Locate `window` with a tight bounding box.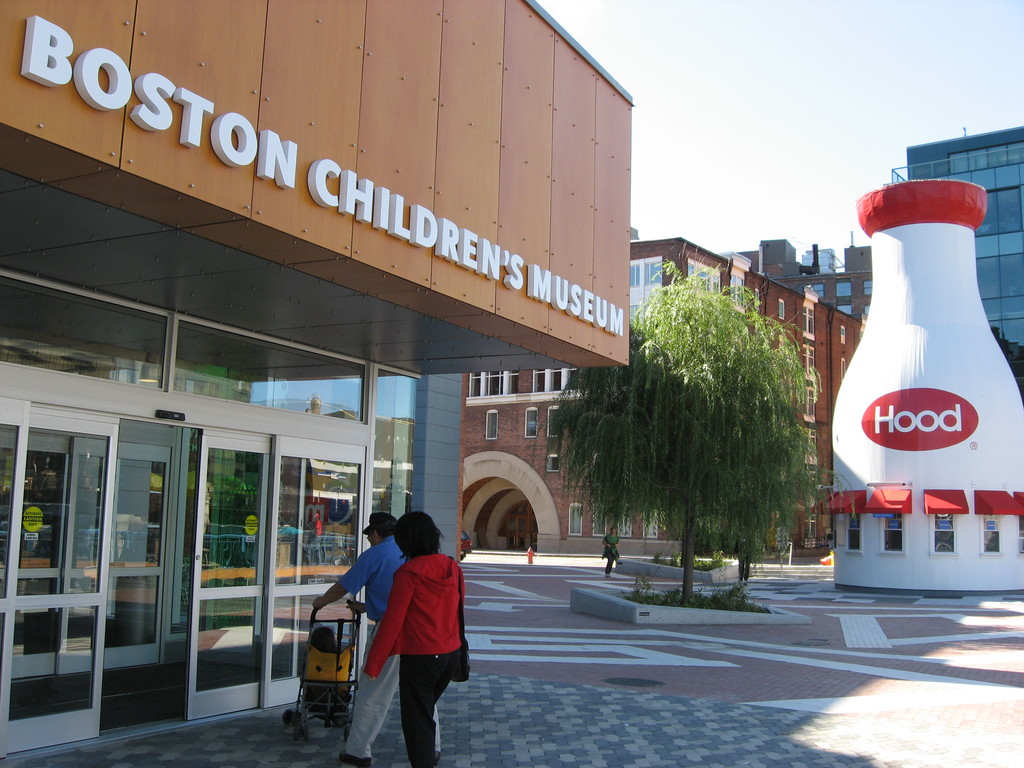
(803, 303, 820, 349).
